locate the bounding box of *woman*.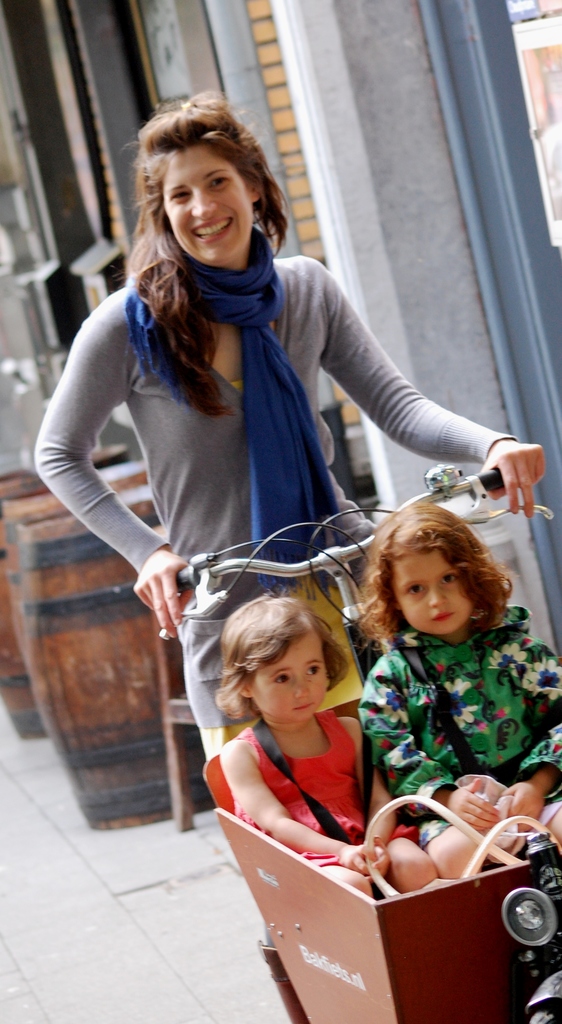
Bounding box: x1=38 y1=92 x2=469 y2=731.
